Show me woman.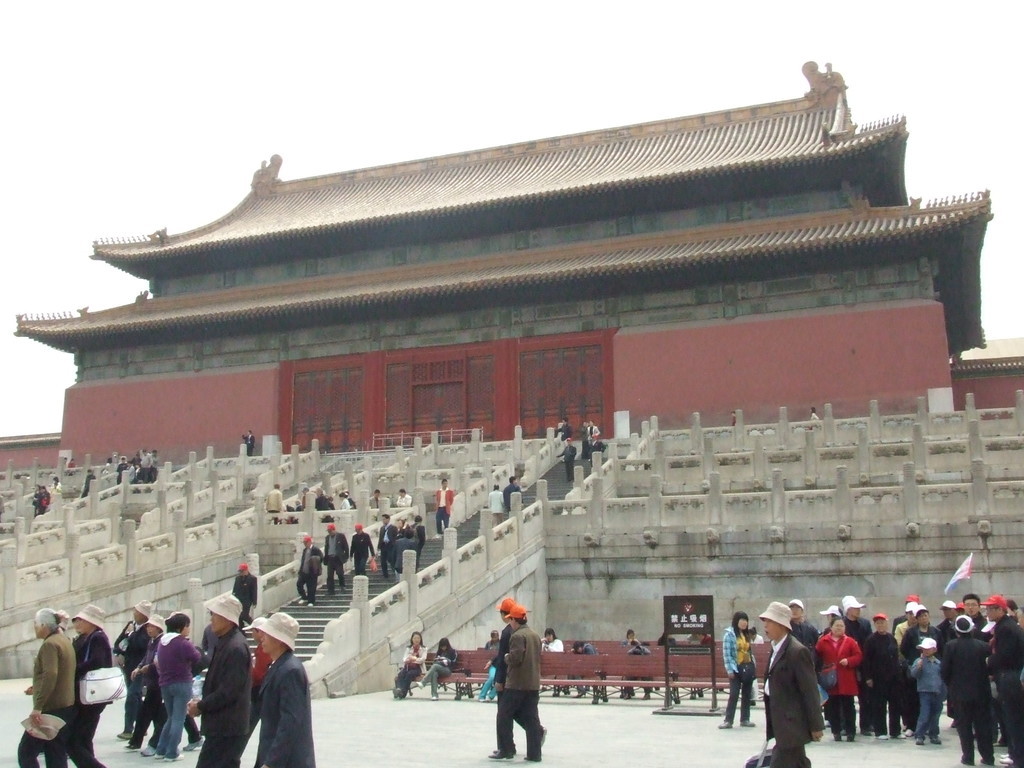
woman is here: detection(150, 611, 200, 758).
